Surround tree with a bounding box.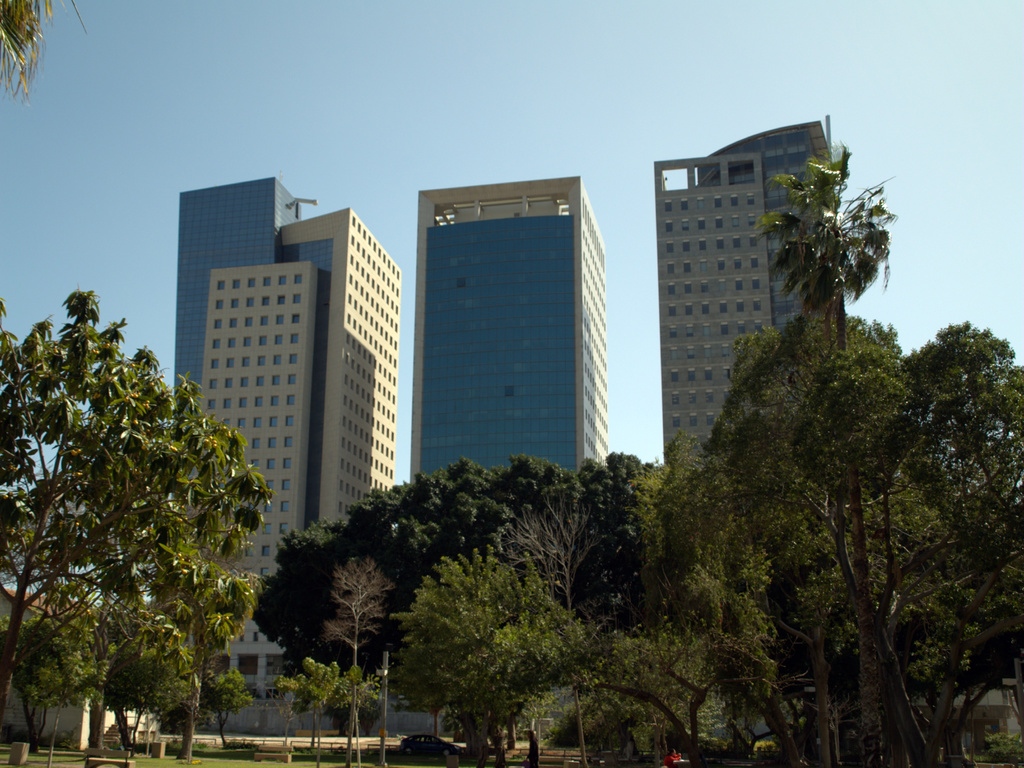
bbox(252, 459, 481, 744).
